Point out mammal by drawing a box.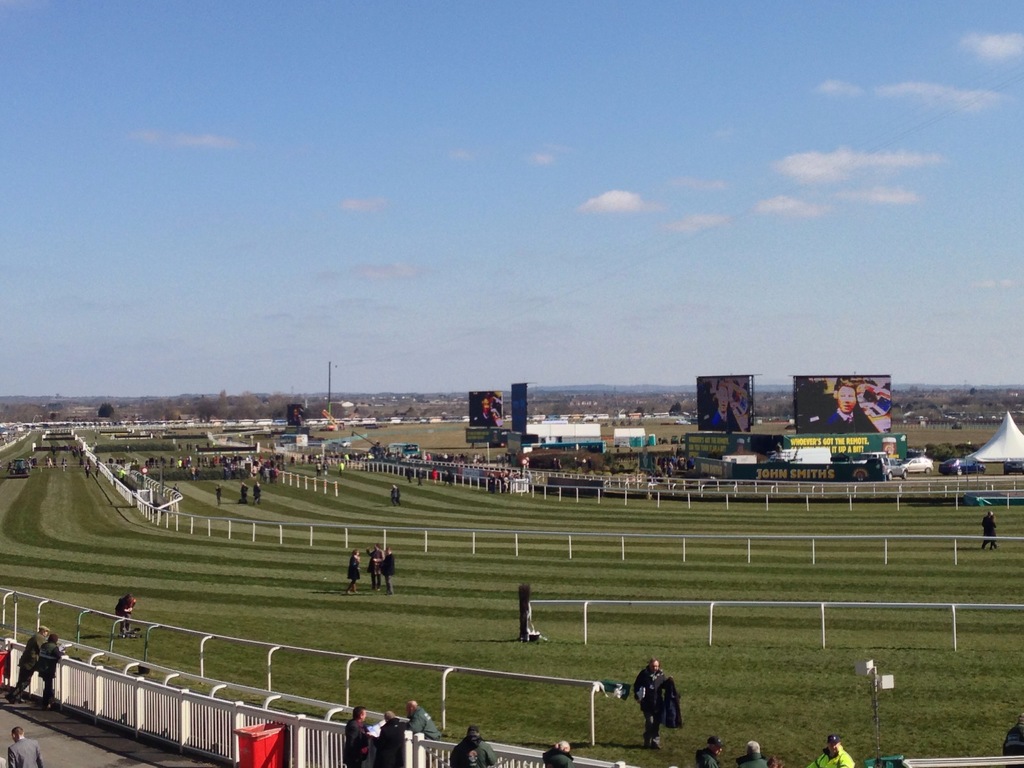
BBox(390, 483, 397, 507).
